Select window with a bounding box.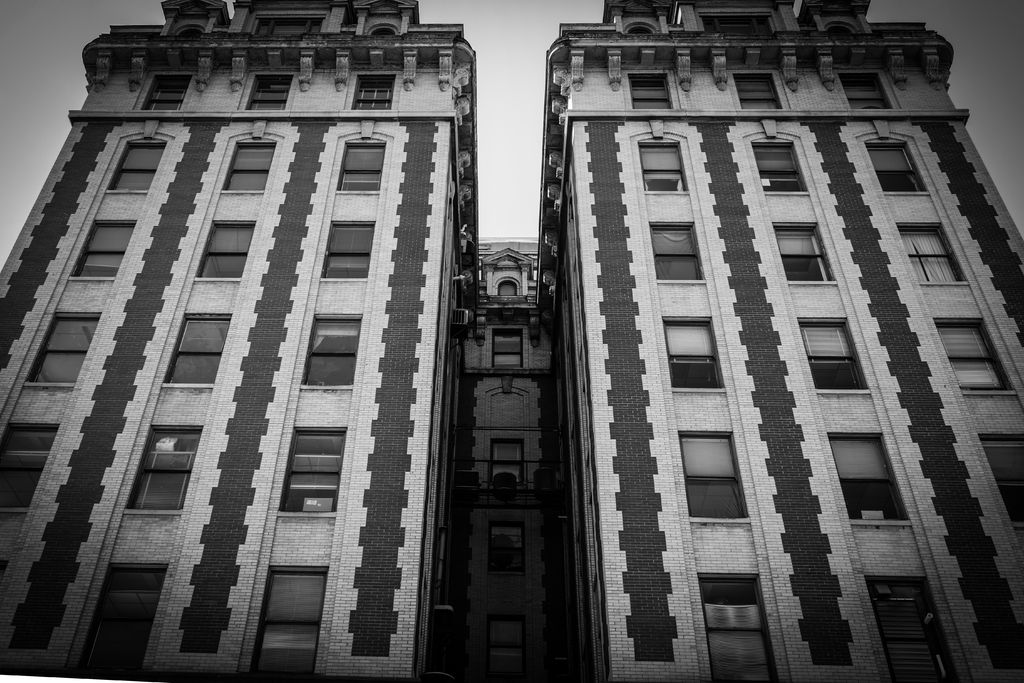
{"left": 476, "top": 520, "right": 532, "bottom": 595}.
